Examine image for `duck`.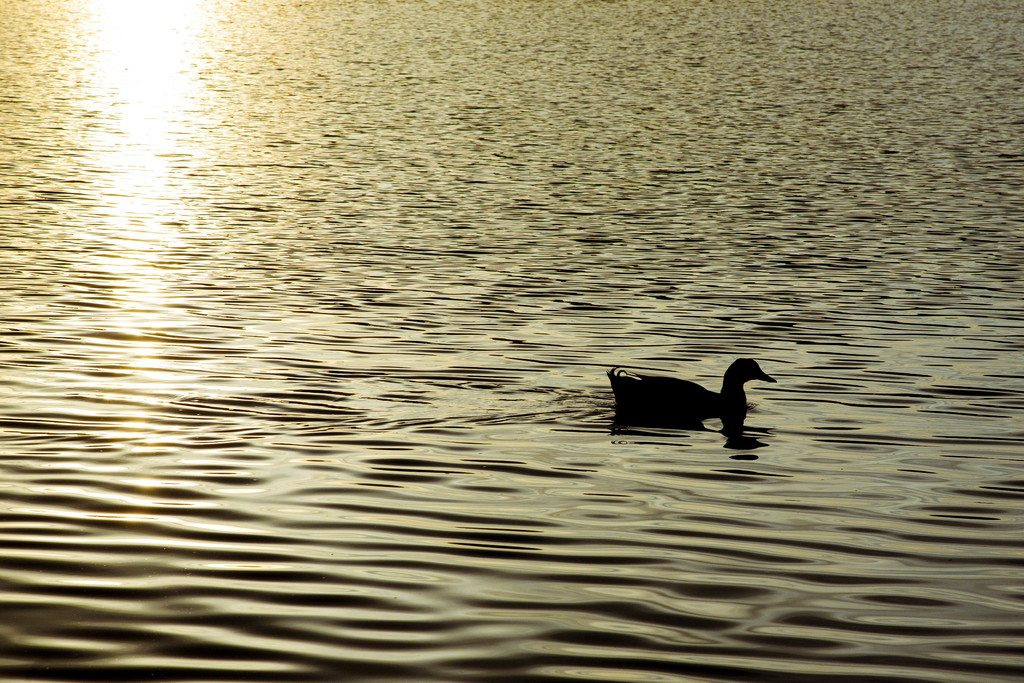
Examination result: 607/345/790/436.
